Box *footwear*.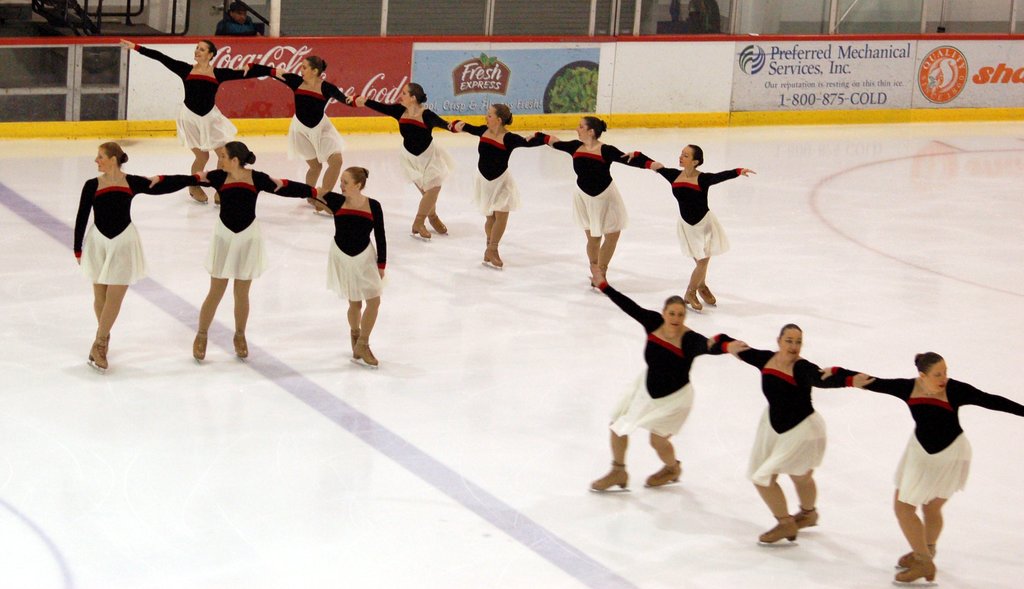
<bbox>792, 503, 822, 527</bbox>.
